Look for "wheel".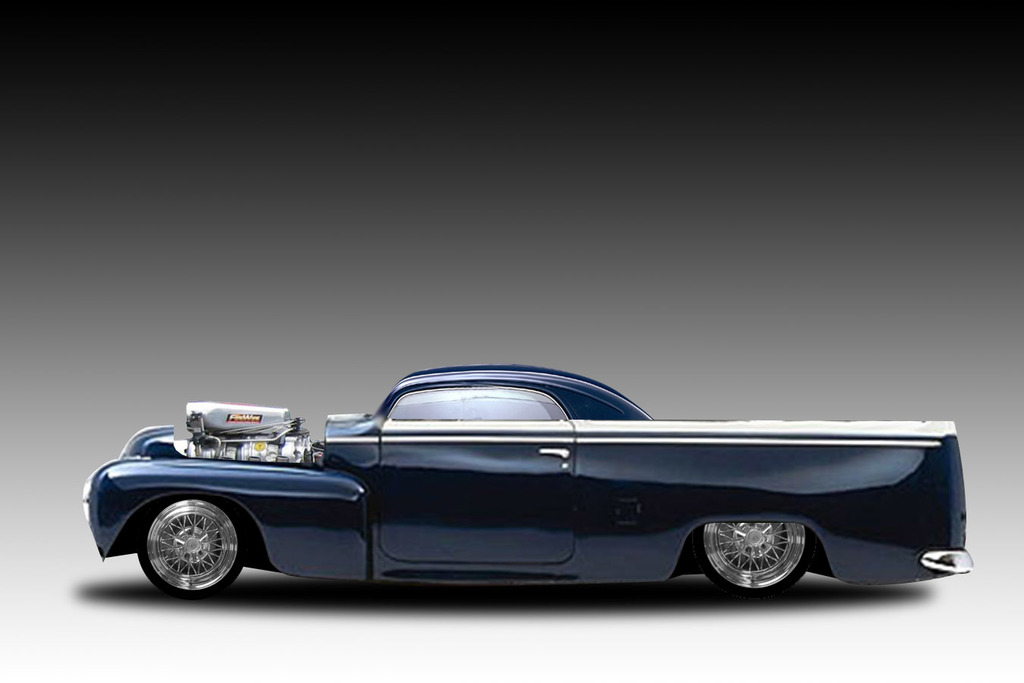
Found: BBox(693, 526, 808, 594).
